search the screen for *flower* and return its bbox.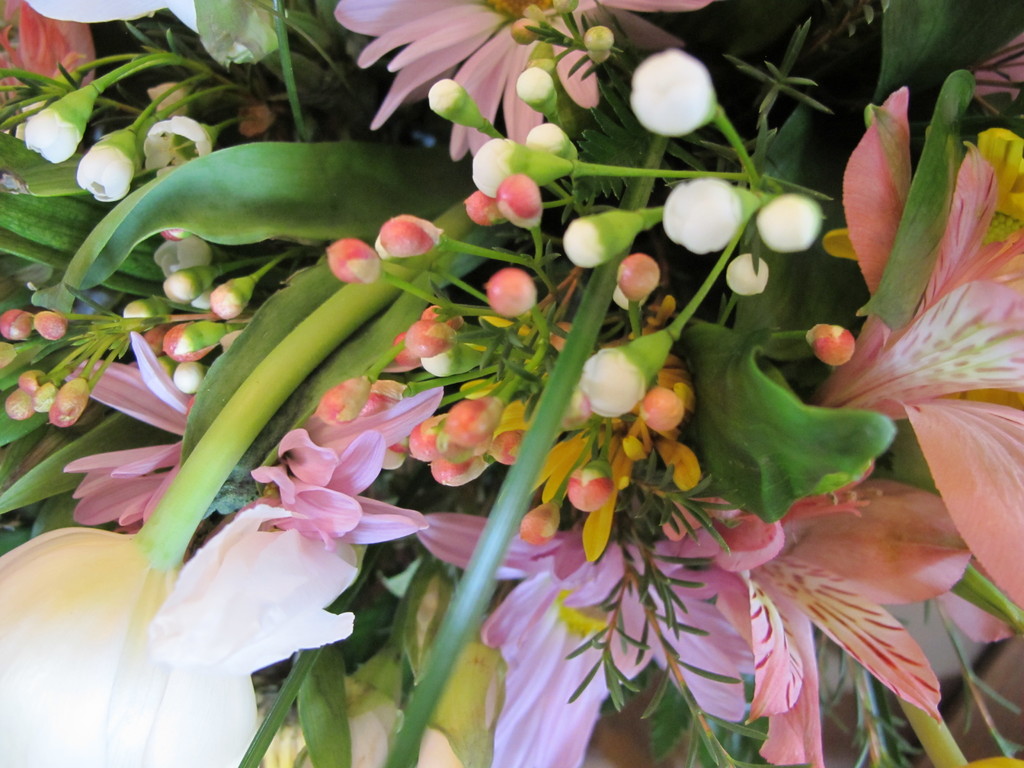
Found: bbox(0, 506, 356, 767).
